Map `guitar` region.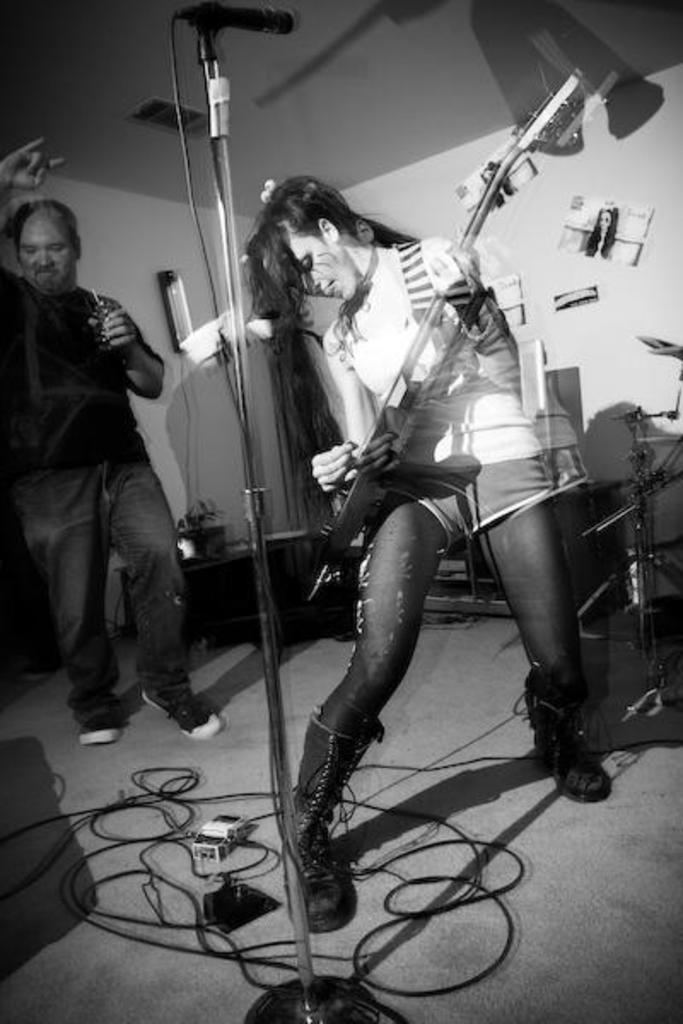
Mapped to l=314, t=65, r=591, b=558.
